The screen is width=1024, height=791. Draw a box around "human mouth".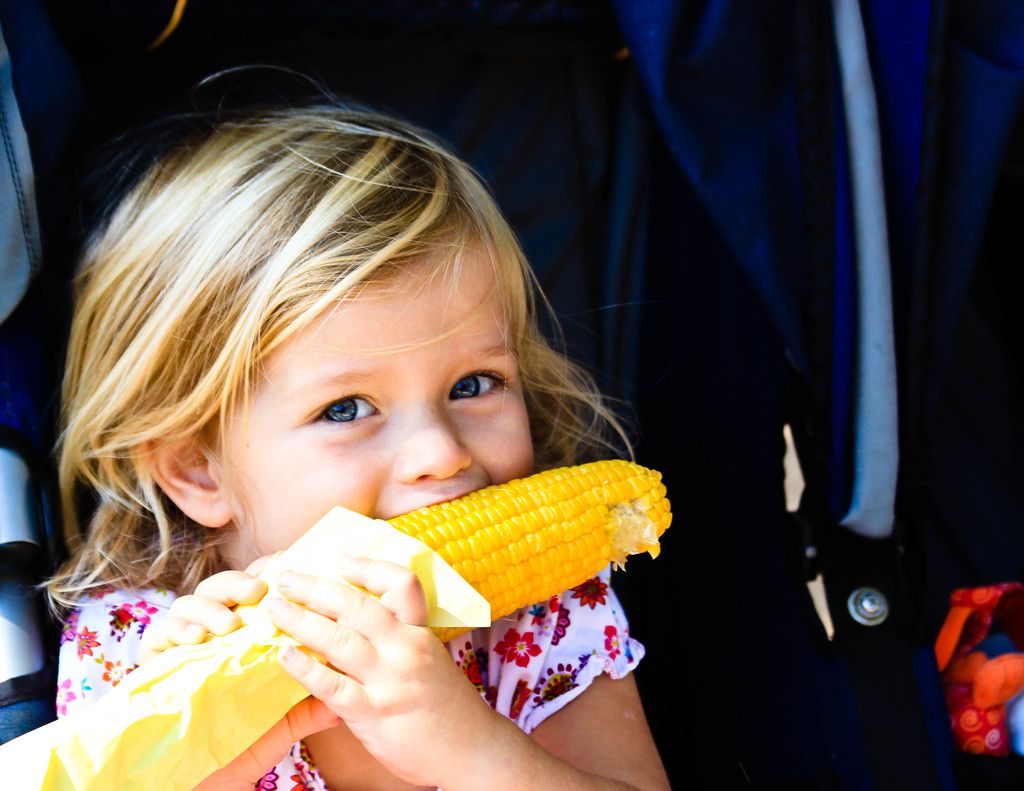
region(390, 486, 478, 513).
